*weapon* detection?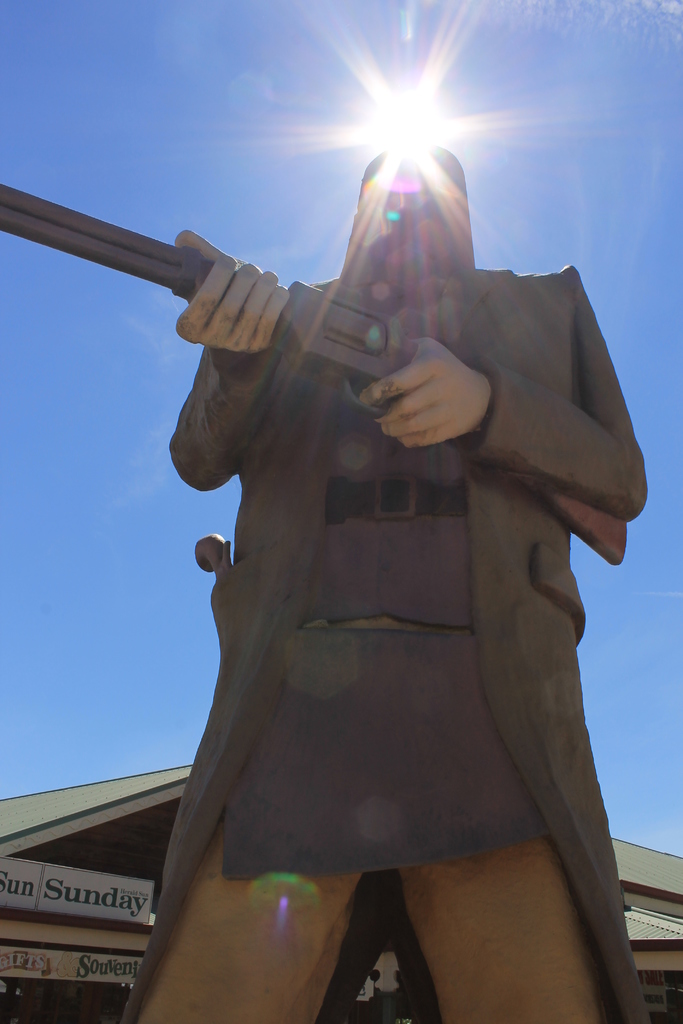
(x1=0, y1=186, x2=628, y2=568)
